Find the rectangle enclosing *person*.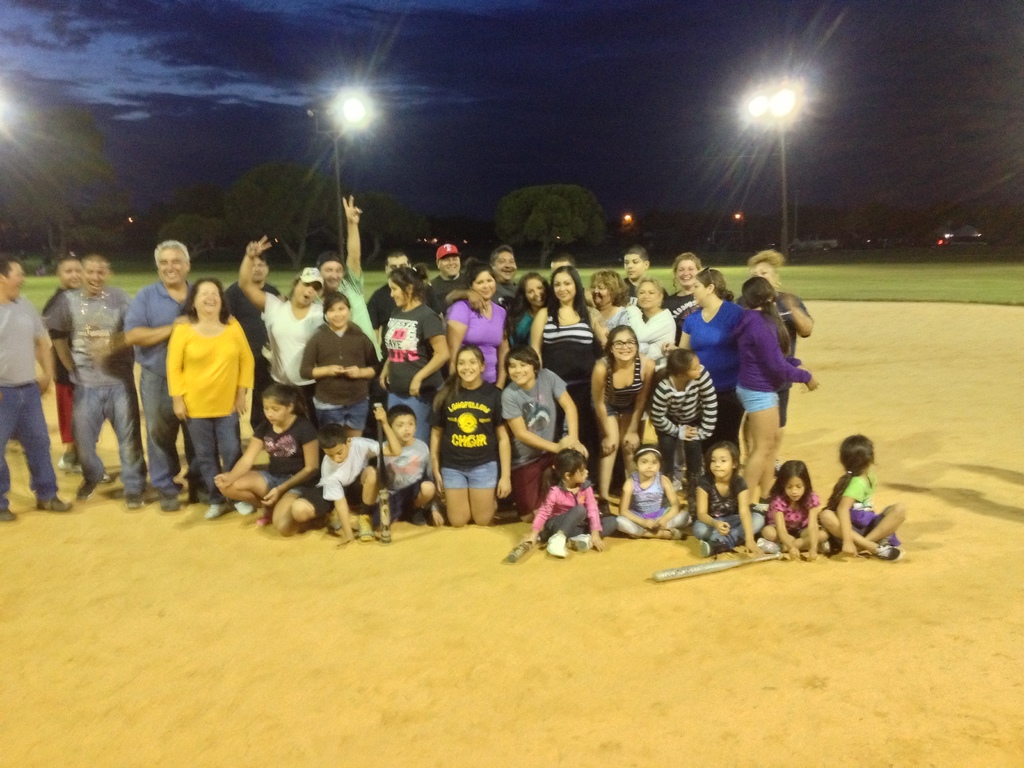
left=428, top=267, right=523, bottom=407.
